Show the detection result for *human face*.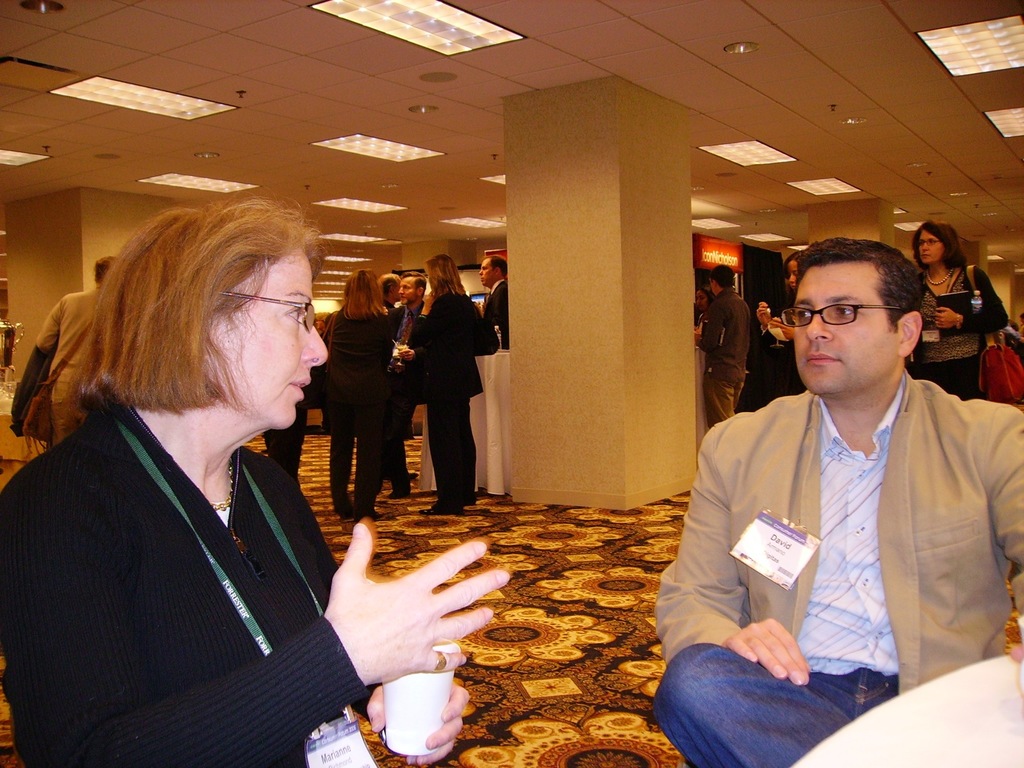
left=398, top=276, right=417, bottom=305.
